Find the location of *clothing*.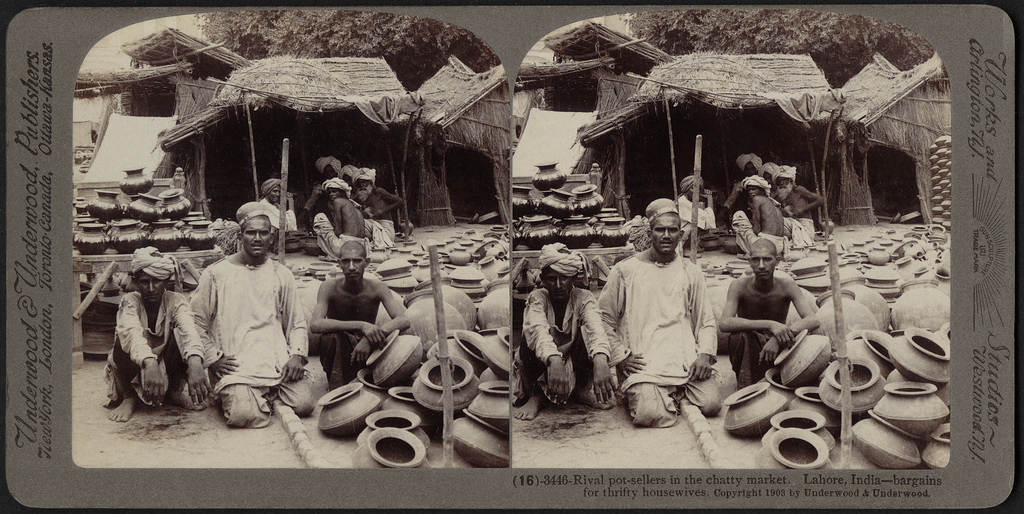
Location: bbox(594, 253, 724, 427).
